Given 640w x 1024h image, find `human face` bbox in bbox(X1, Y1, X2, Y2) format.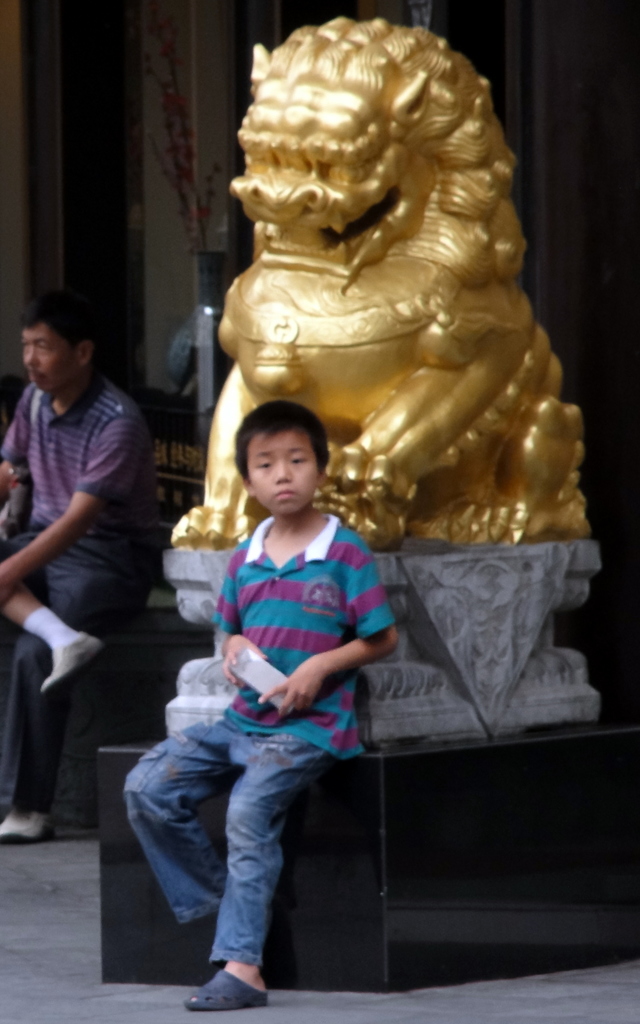
bbox(251, 424, 316, 514).
